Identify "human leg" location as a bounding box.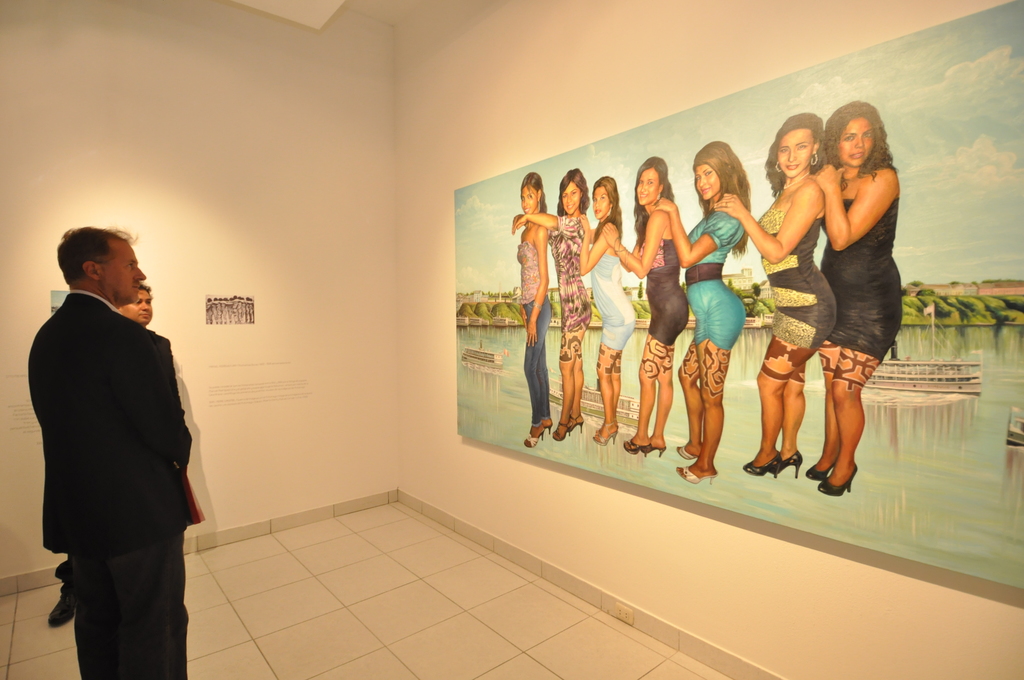
819:255:897:497.
